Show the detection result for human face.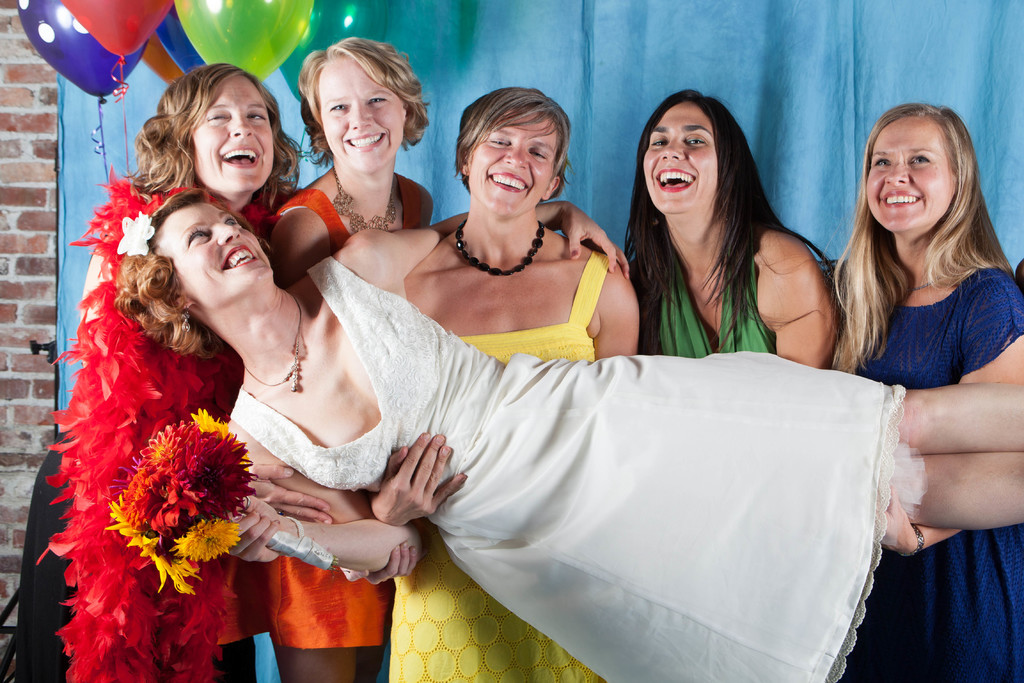
(x1=638, y1=101, x2=710, y2=213).
